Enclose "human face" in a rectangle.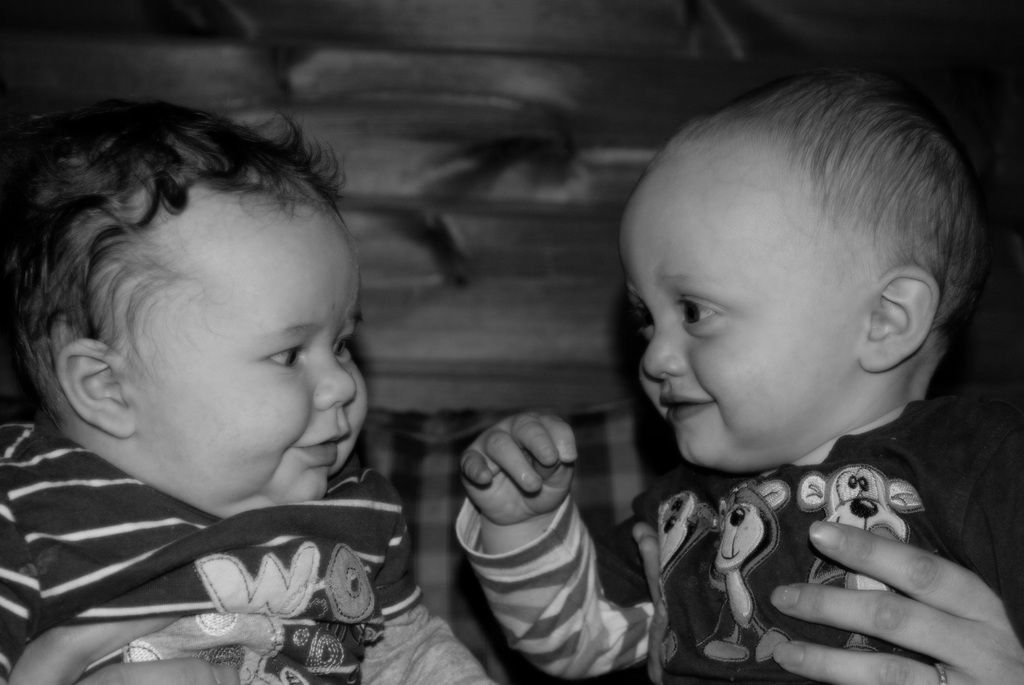
127 202 363 509.
